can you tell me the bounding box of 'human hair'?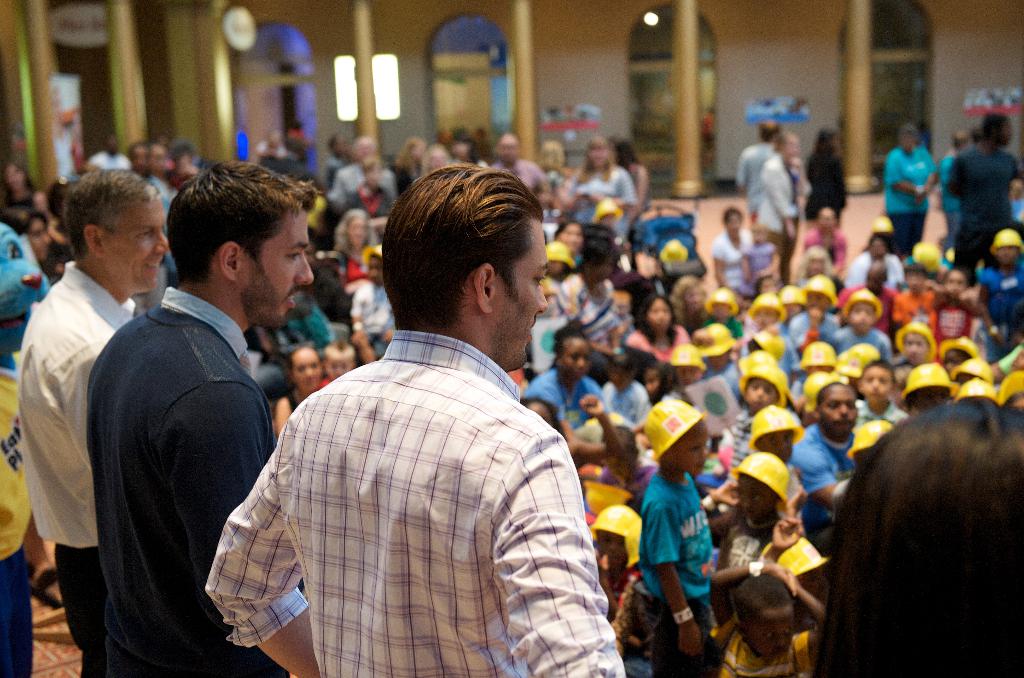
left=520, top=396, right=564, bottom=440.
